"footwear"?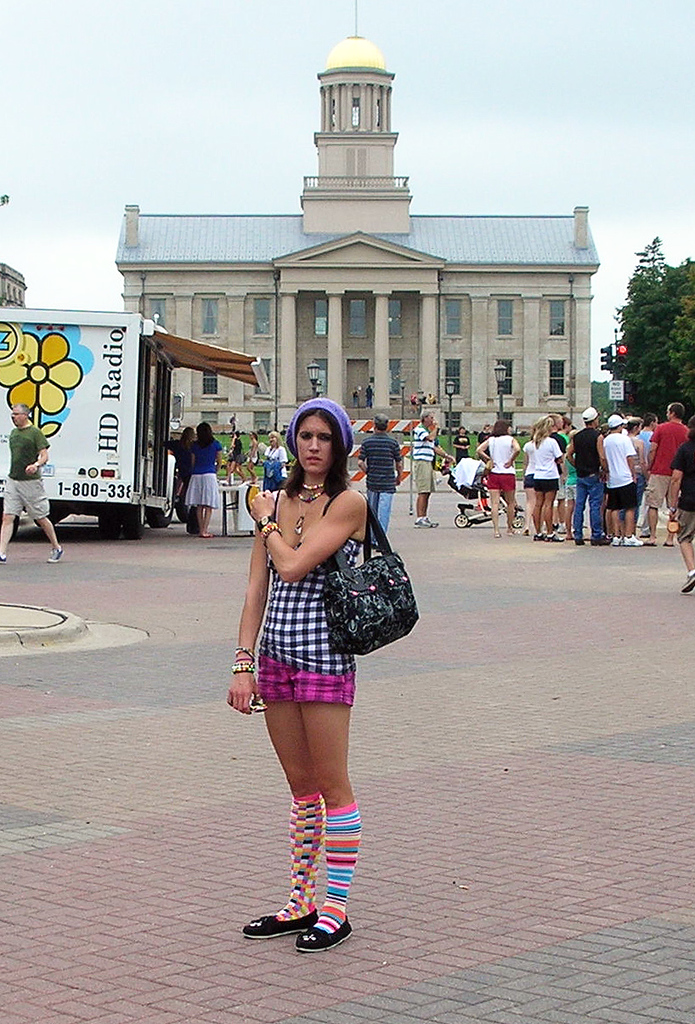
{"left": 645, "top": 540, "right": 655, "bottom": 545}
